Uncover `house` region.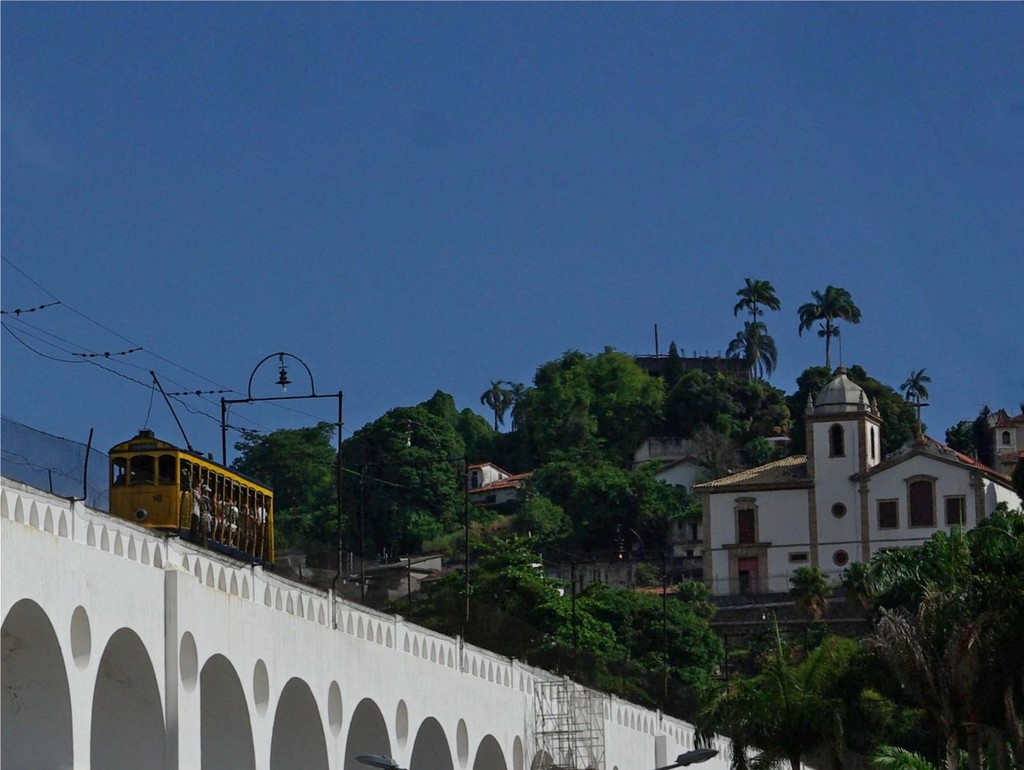
Uncovered: crop(662, 348, 1007, 625).
